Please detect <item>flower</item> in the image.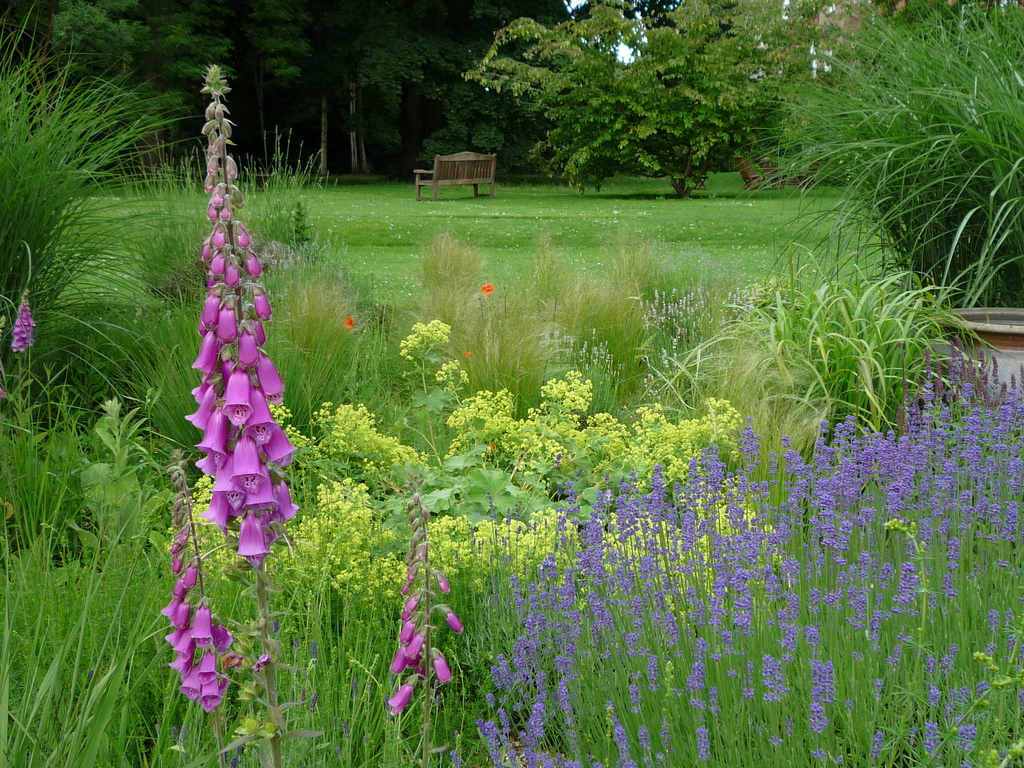
select_region(433, 657, 459, 684).
